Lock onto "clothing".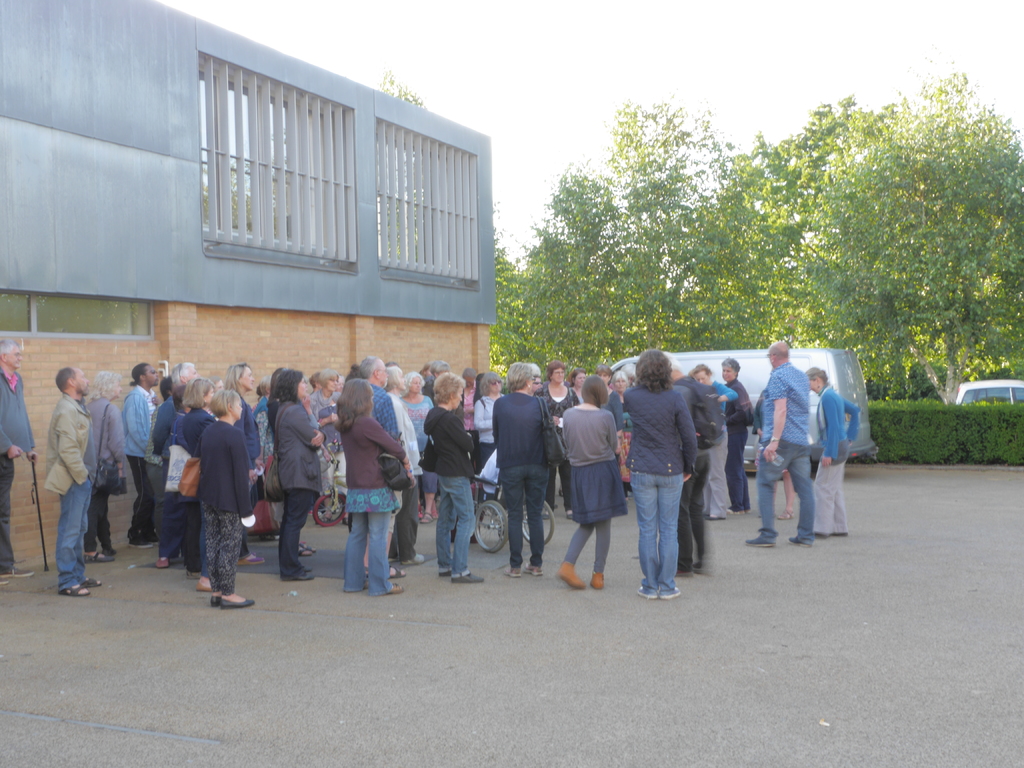
Locked: region(84, 396, 130, 554).
